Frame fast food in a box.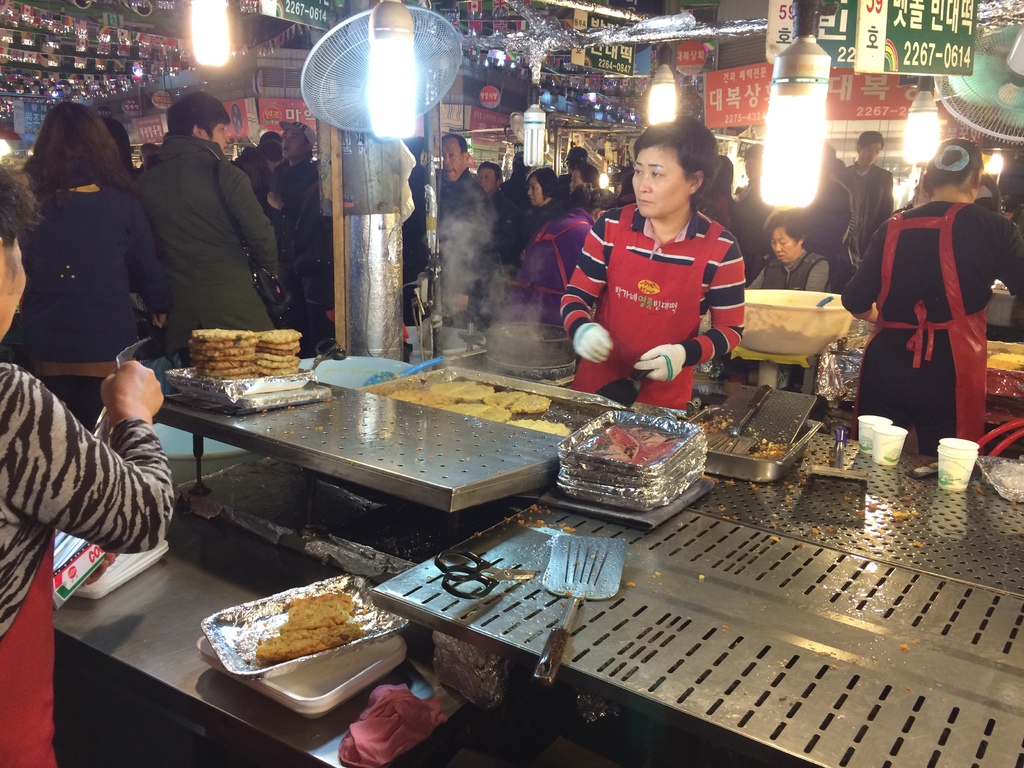
(388, 380, 570, 438).
